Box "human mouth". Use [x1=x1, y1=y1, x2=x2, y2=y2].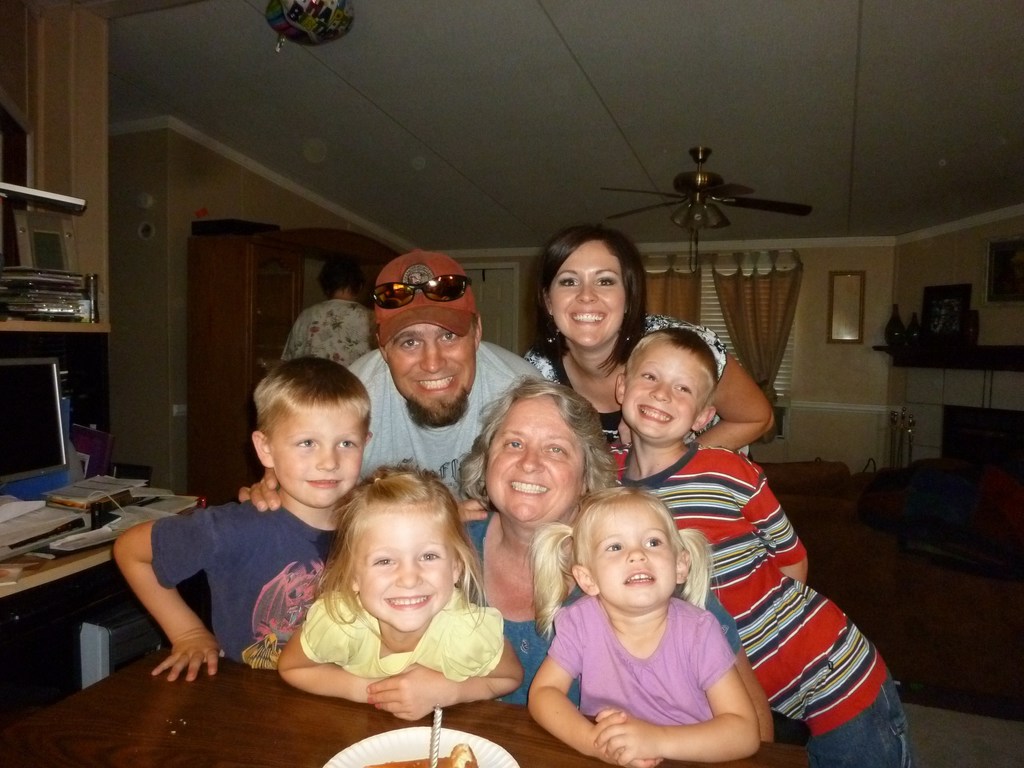
[x1=294, y1=472, x2=350, y2=496].
